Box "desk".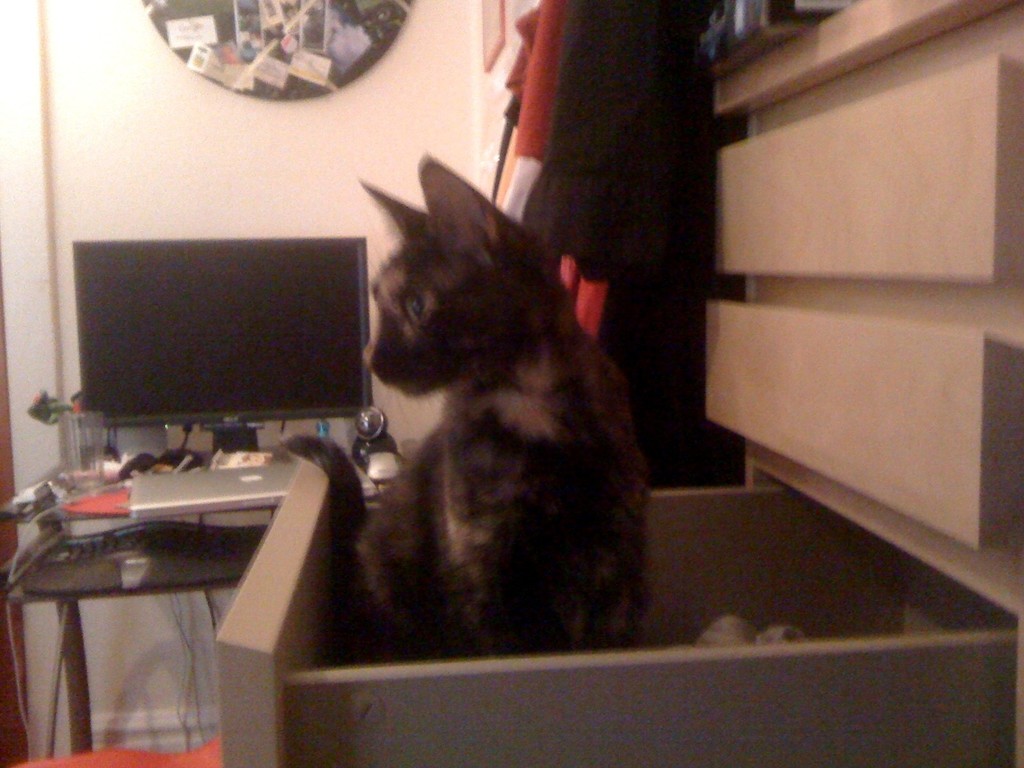
{"left": 12, "top": 516, "right": 268, "bottom": 755}.
